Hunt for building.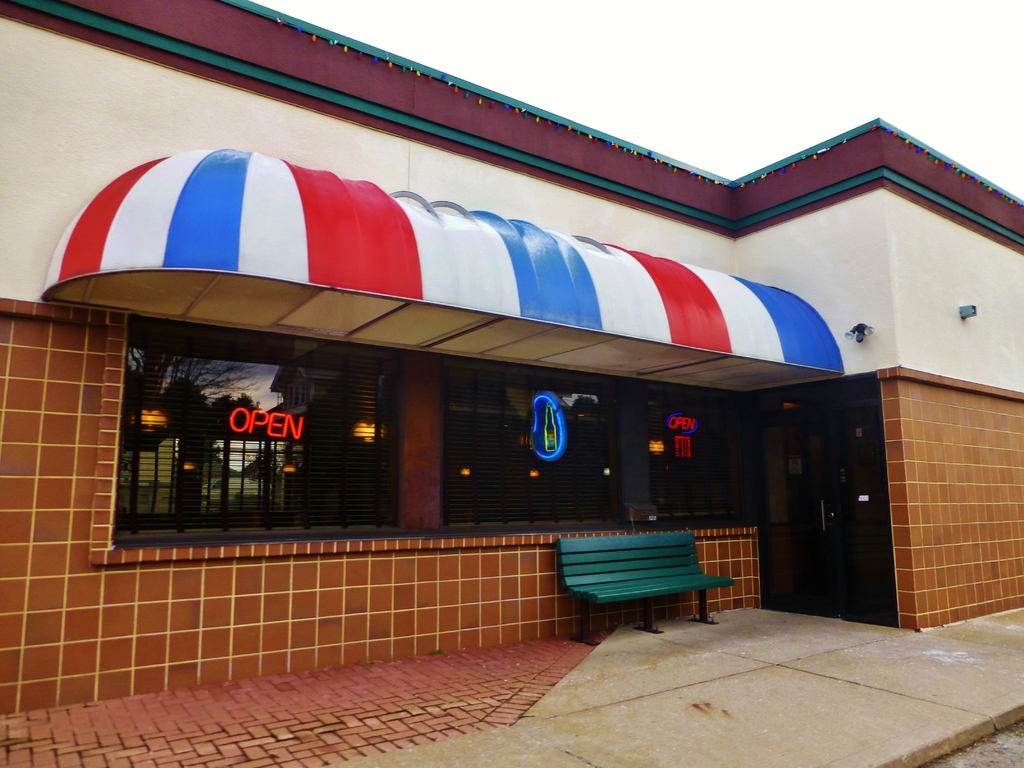
Hunted down at x1=0, y1=0, x2=1023, y2=717.
